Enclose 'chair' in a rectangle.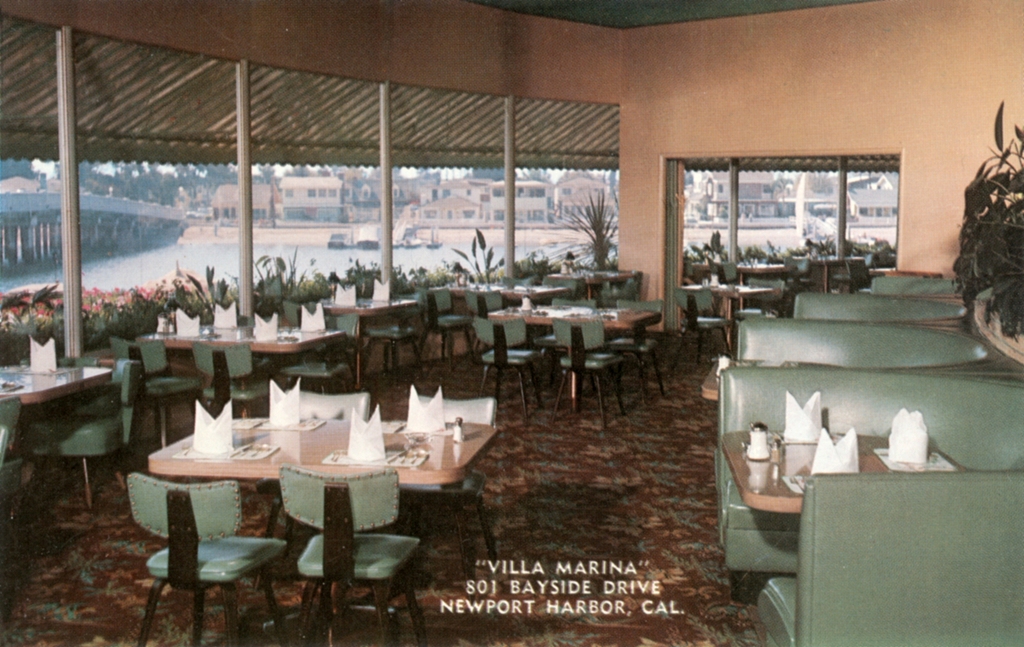
Rect(604, 294, 665, 393).
